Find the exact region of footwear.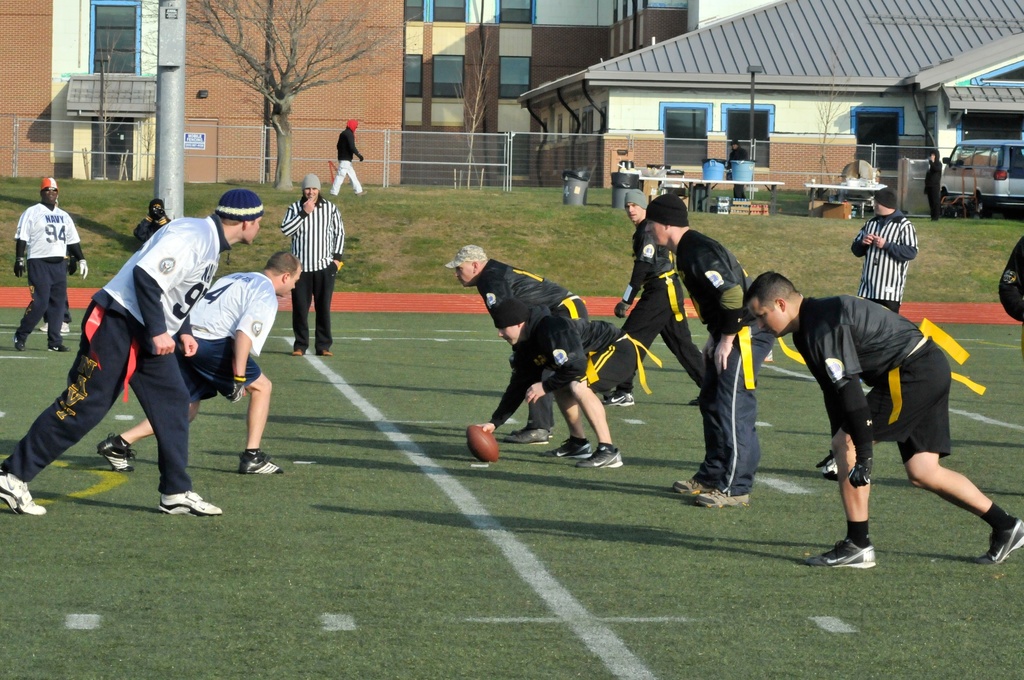
Exact region: box=[504, 426, 547, 444].
